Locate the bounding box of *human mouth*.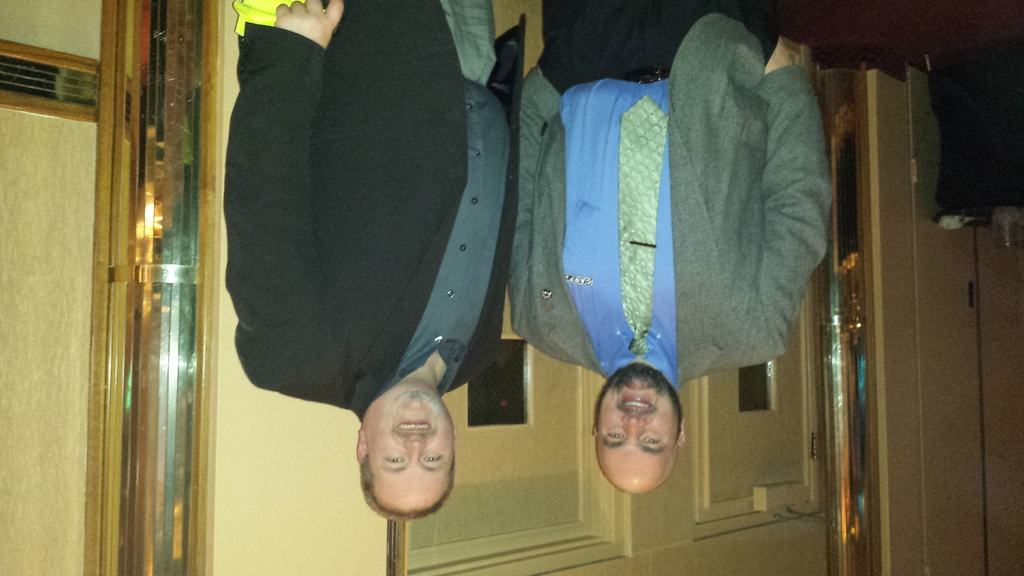
Bounding box: box(618, 388, 652, 411).
